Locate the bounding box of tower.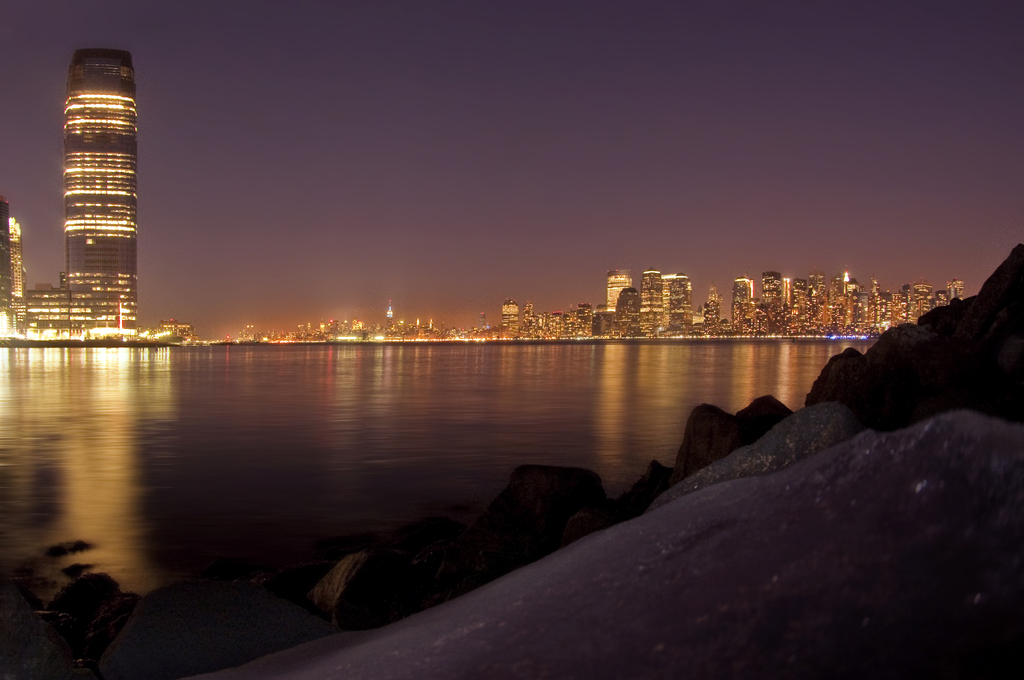
Bounding box: [x1=543, y1=306, x2=570, y2=345].
